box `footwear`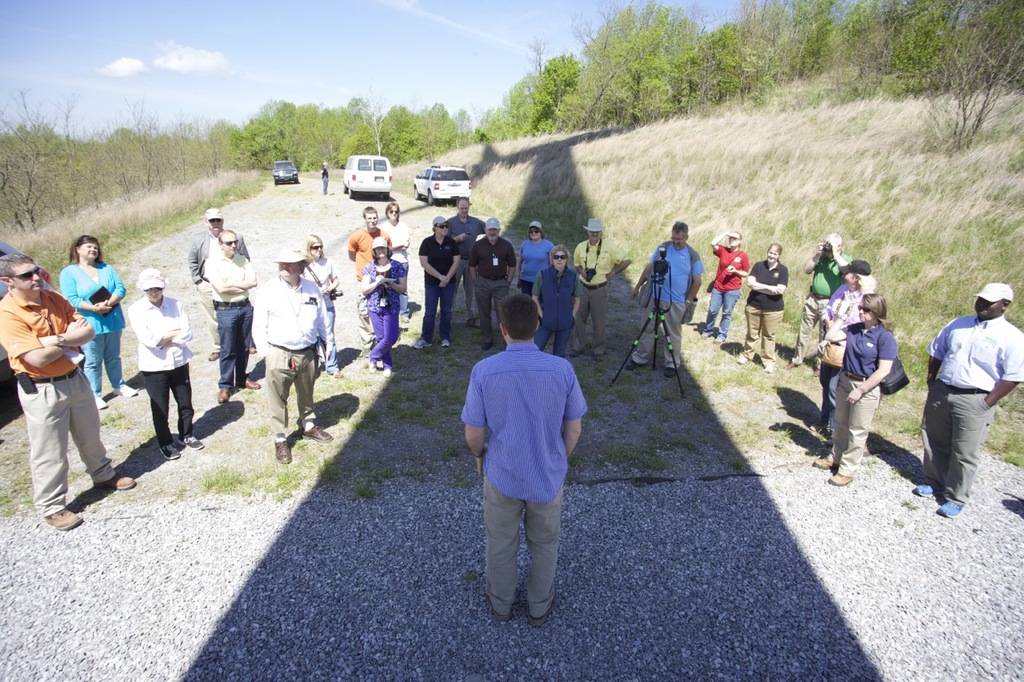
bbox(330, 368, 346, 380)
